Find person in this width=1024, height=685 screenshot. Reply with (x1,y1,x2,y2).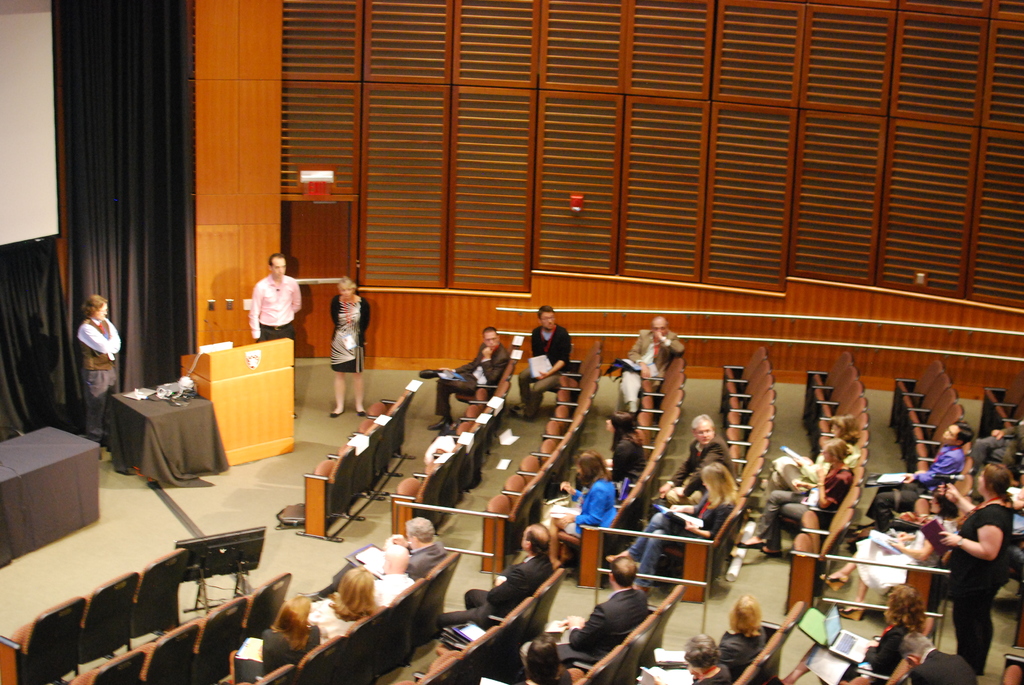
(629,315,682,382).
